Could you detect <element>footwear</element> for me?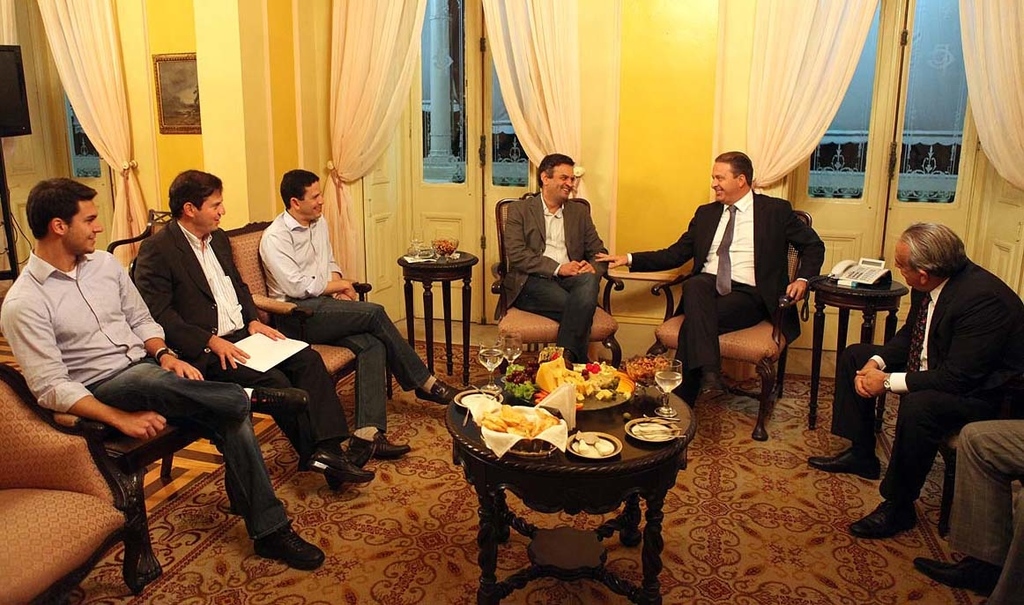
Detection result: {"x1": 415, "y1": 382, "x2": 468, "y2": 408}.
